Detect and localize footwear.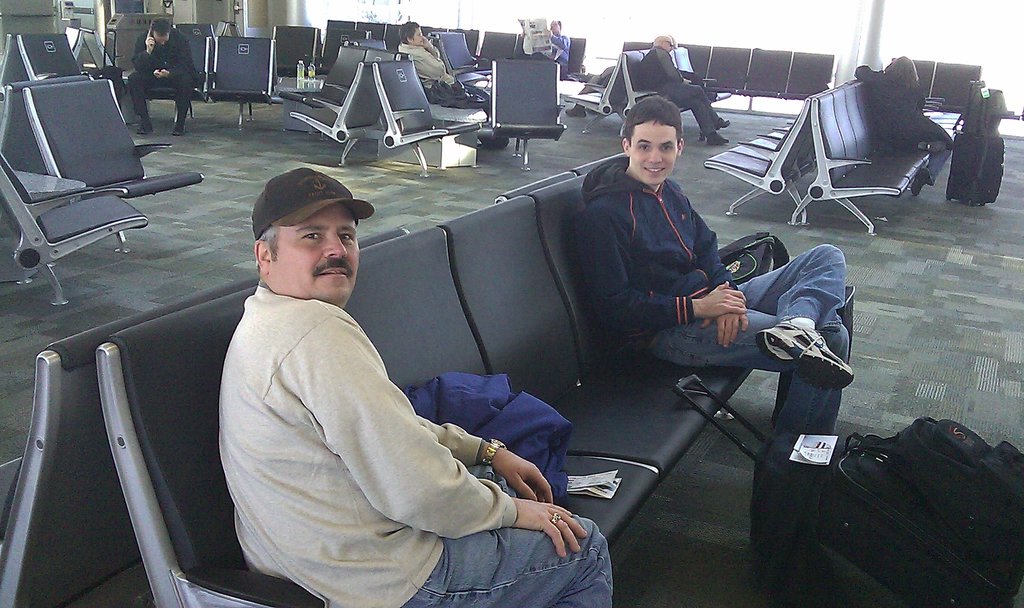
Localized at detection(703, 129, 731, 143).
